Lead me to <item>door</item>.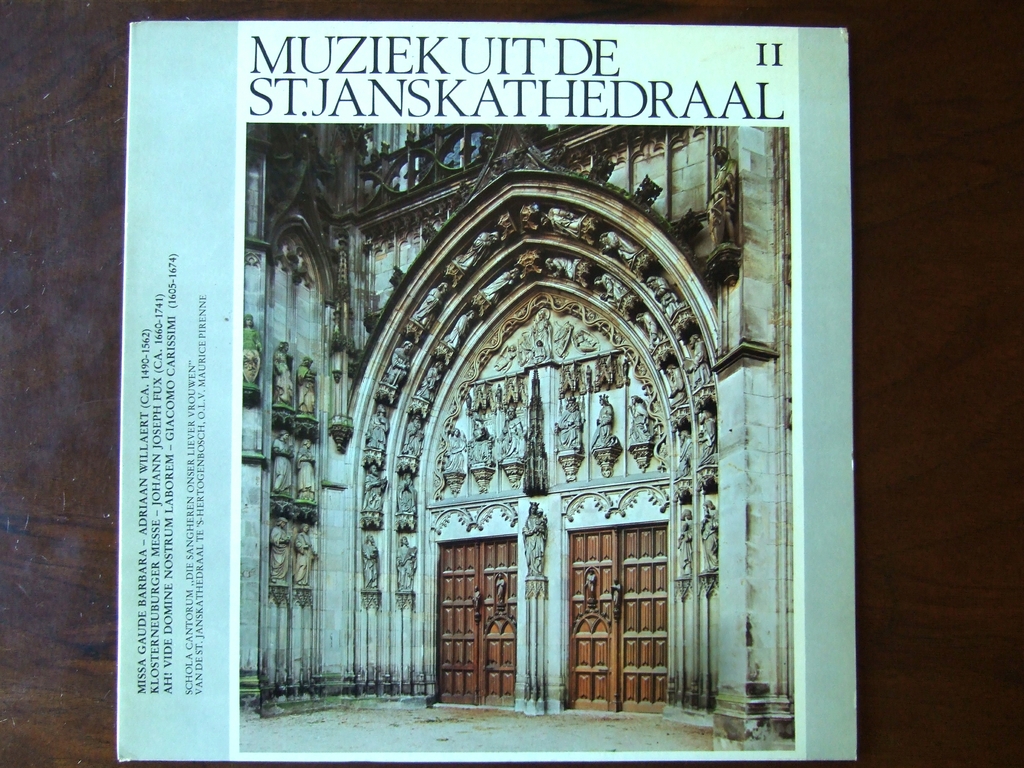
Lead to 436:525:524:717.
